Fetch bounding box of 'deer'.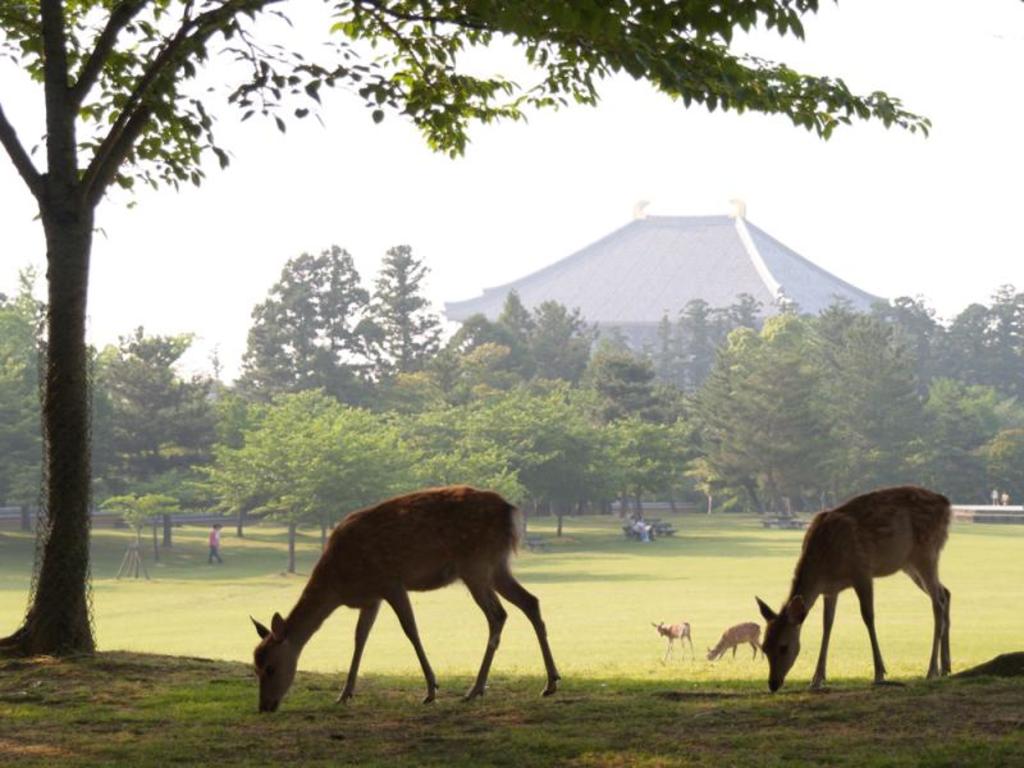
Bbox: {"x1": 758, "y1": 484, "x2": 954, "y2": 695}.
